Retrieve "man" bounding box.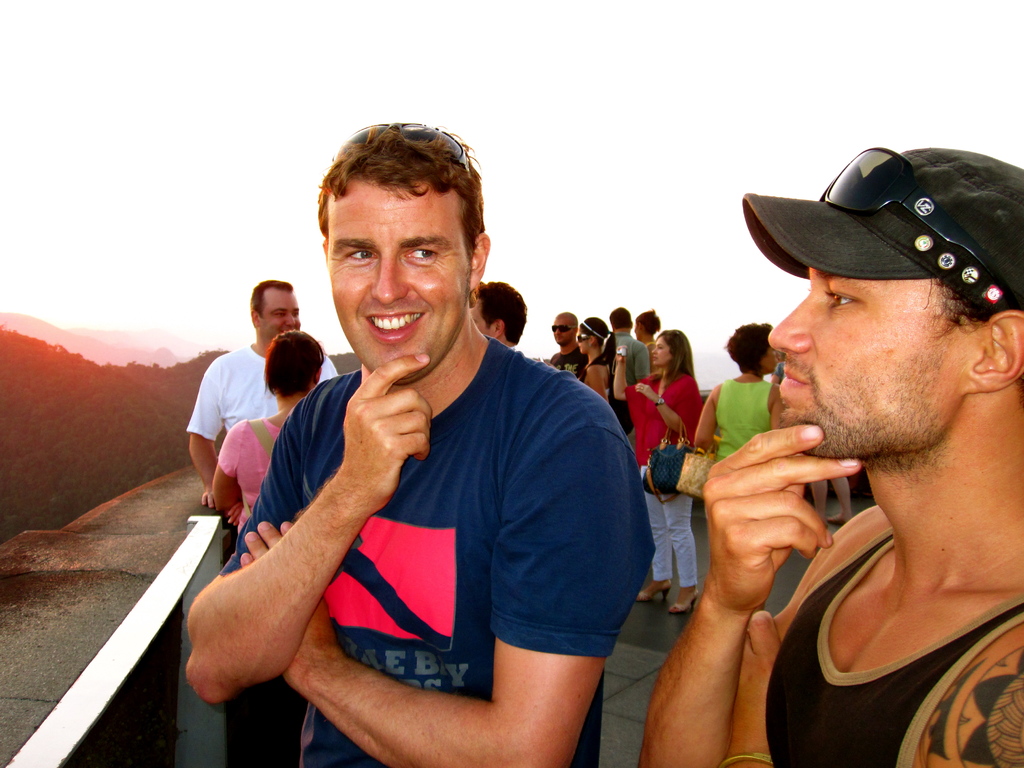
Bounding box: <region>546, 309, 589, 385</region>.
